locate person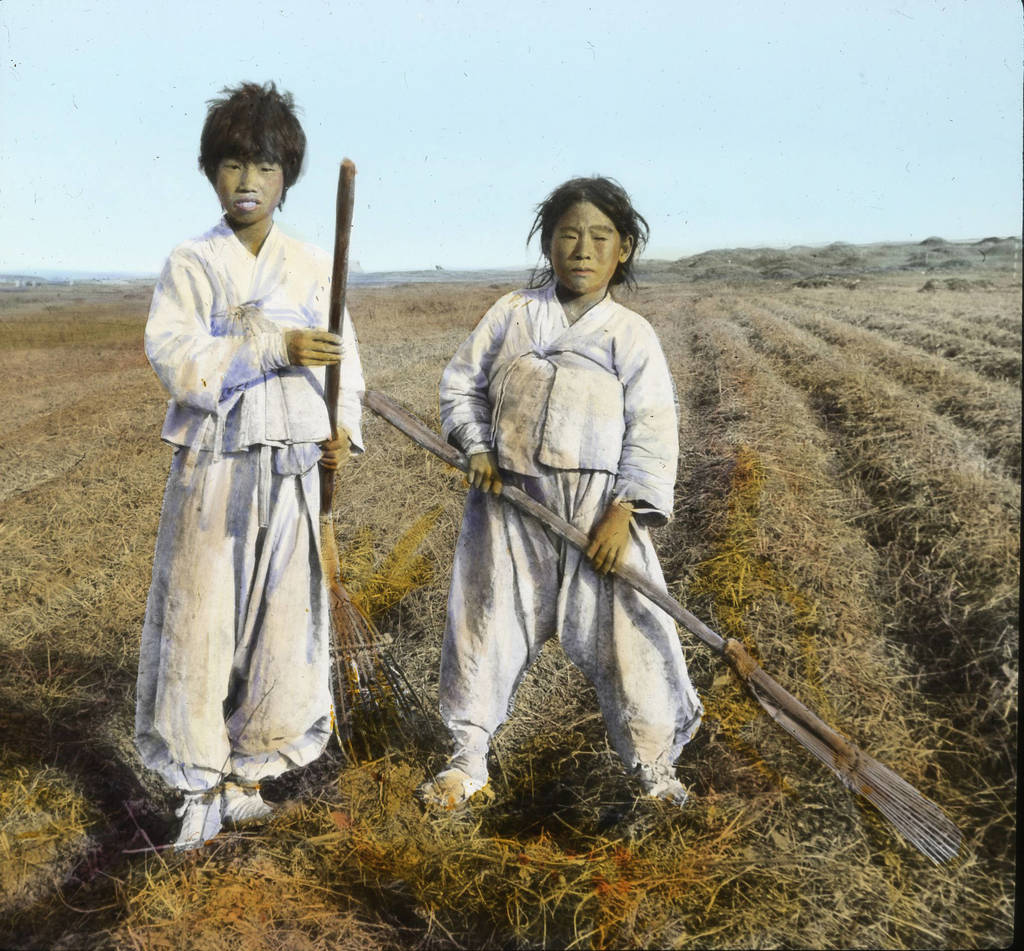
[x1=131, y1=83, x2=362, y2=852]
